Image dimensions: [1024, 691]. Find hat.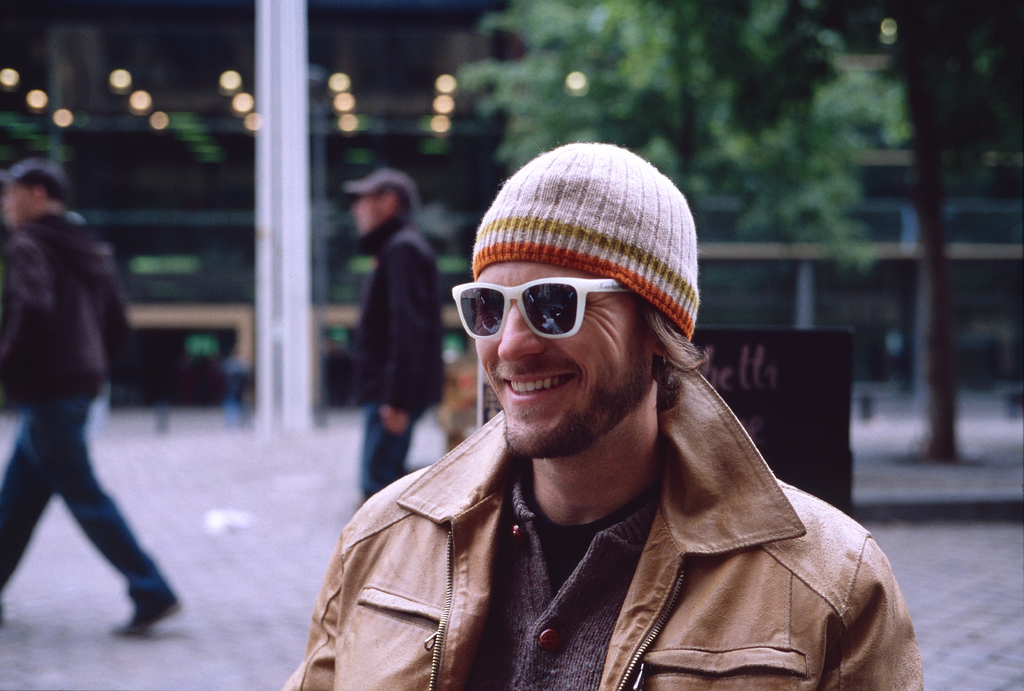
(0, 158, 68, 207).
